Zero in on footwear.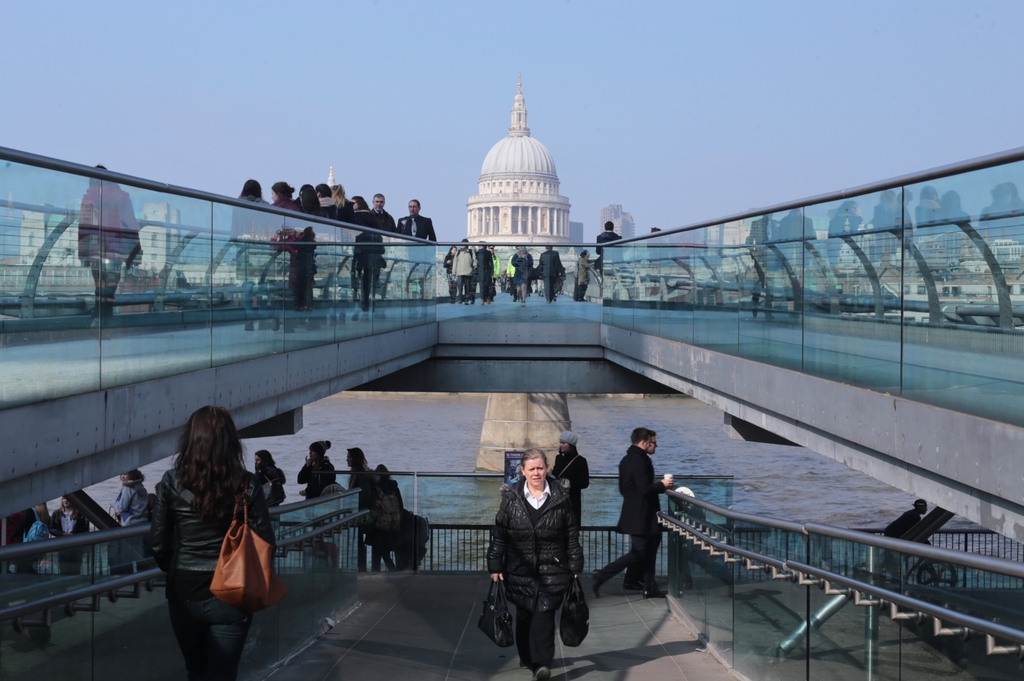
Zeroed in: box=[285, 322, 295, 332].
